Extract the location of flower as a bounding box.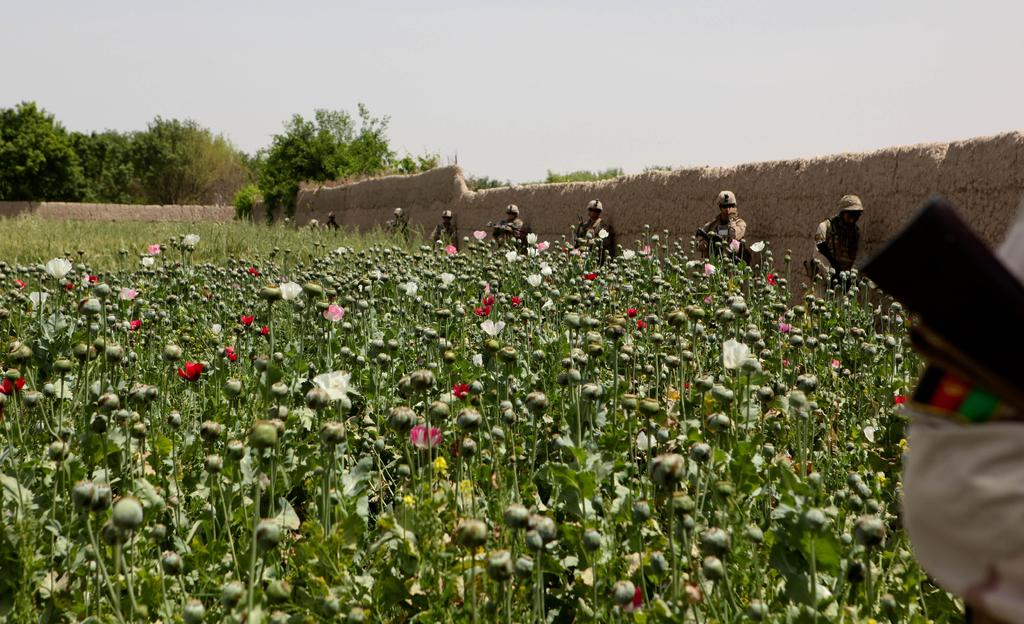
box(641, 241, 657, 258).
